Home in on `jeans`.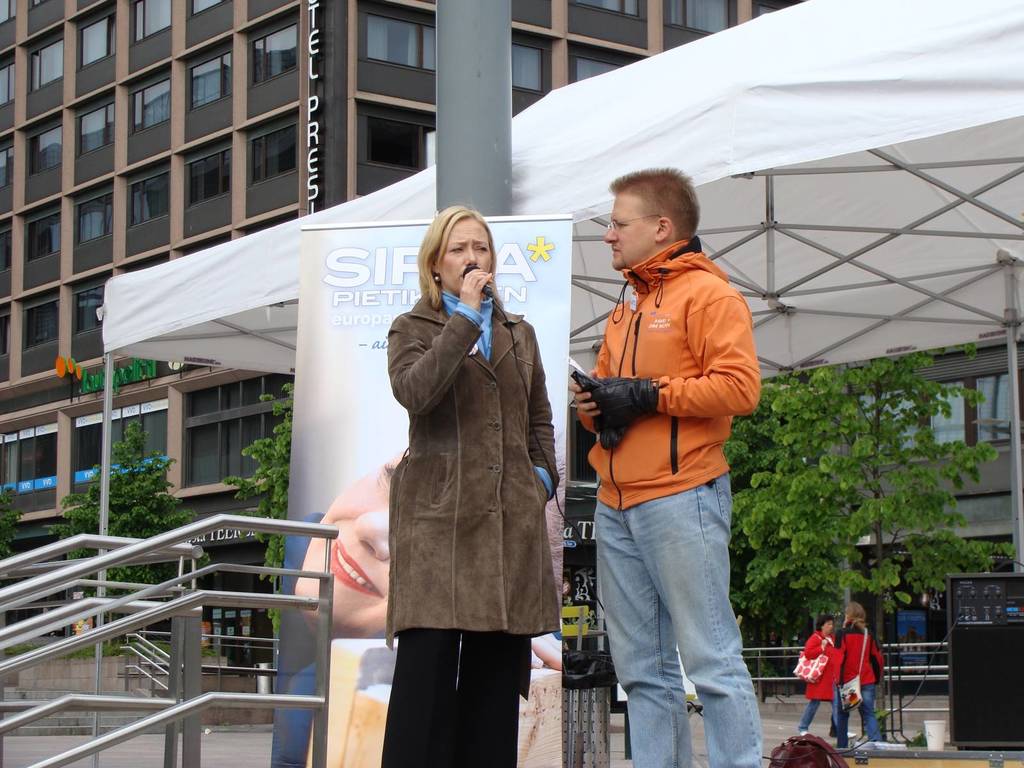
Homed in at 833, 682, 886, 745.
